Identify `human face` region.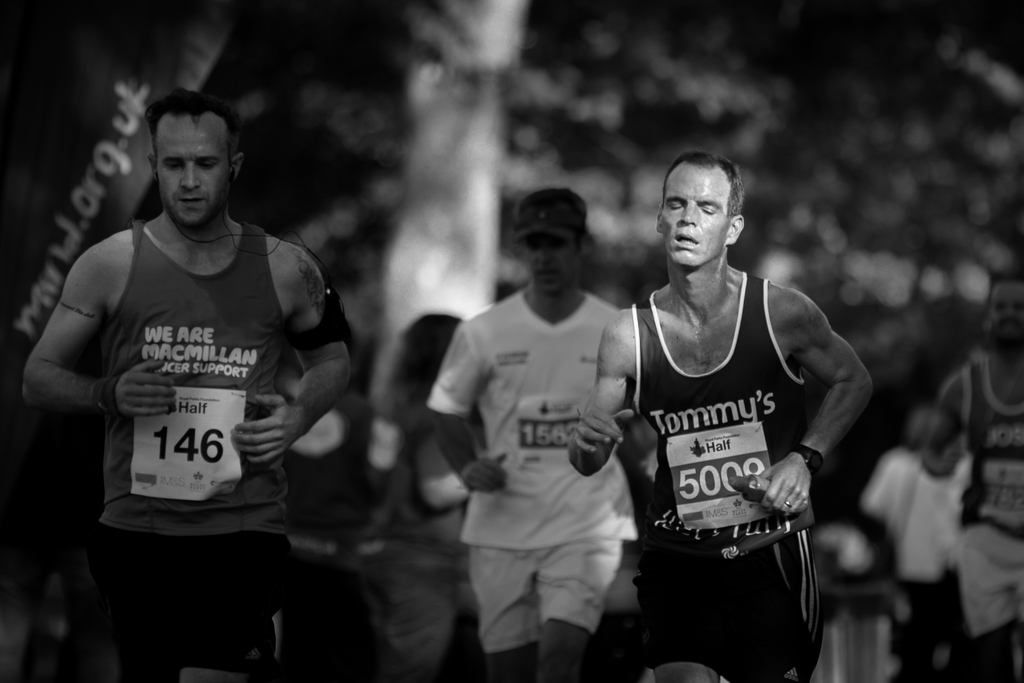
Region: {"x1": 913, "y1": 423, "x2": 959, "y2": 477}.
